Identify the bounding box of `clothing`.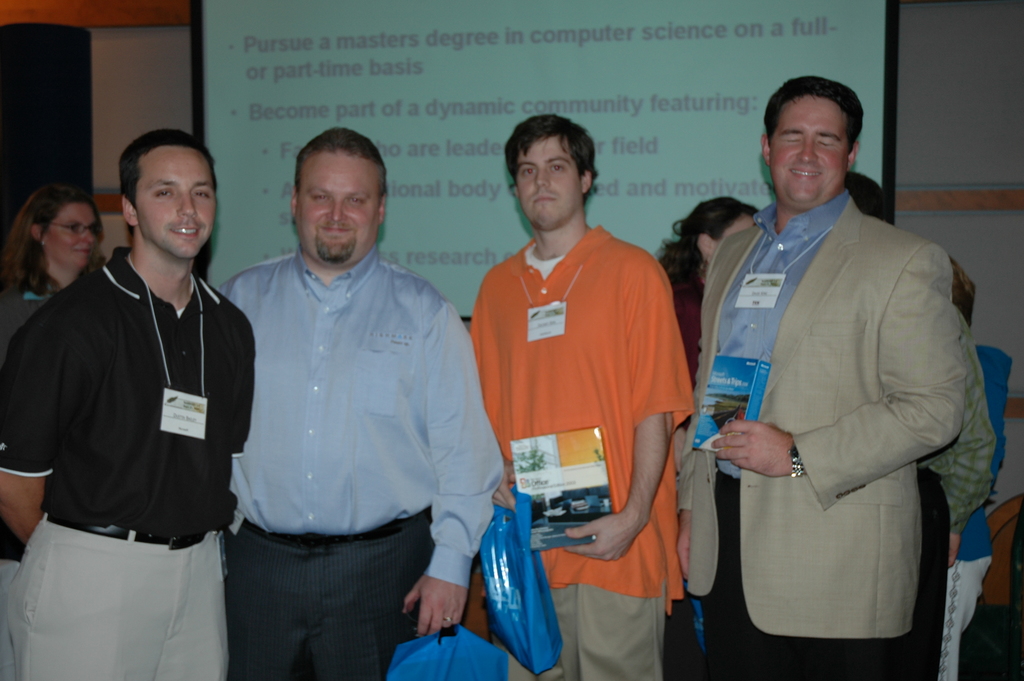
<region>220, 245, 509, 679</region>.
